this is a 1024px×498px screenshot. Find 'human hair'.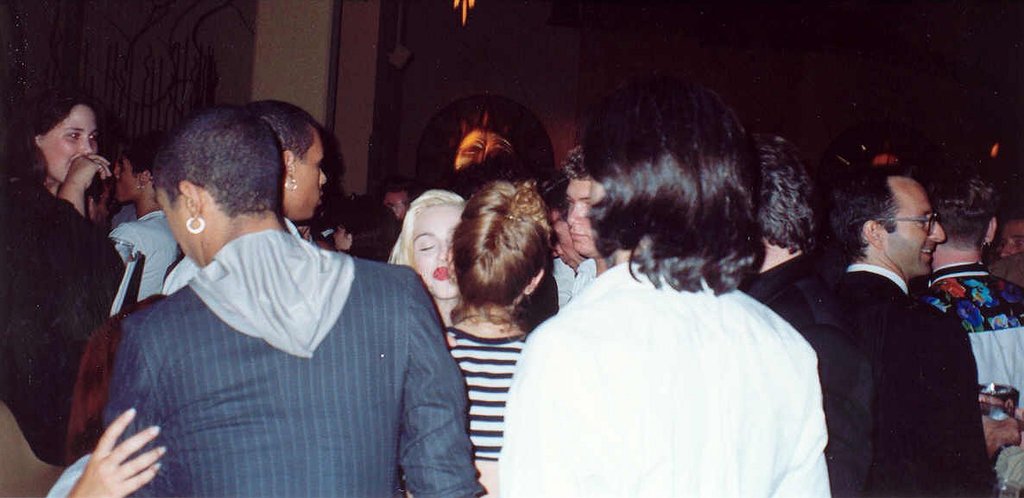
Bounding box: [819, 167, 918, 272].
